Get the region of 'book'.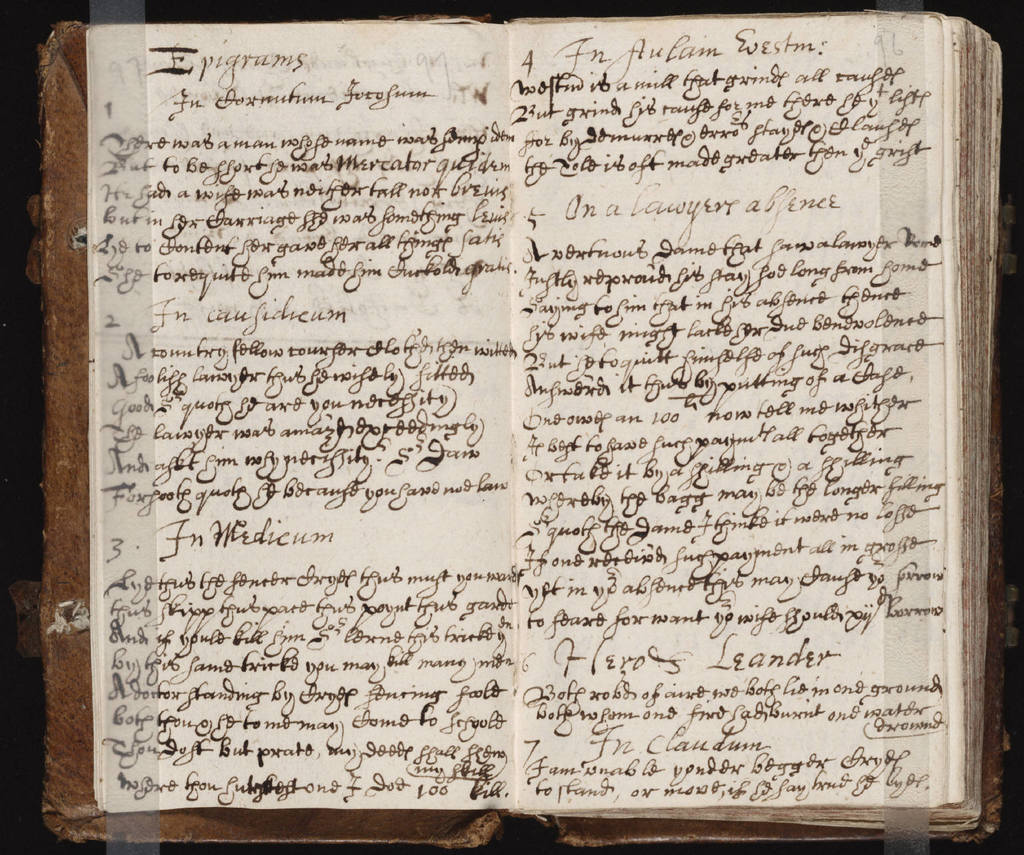
x1=46 y1=4 x2=1019 y2=851.
